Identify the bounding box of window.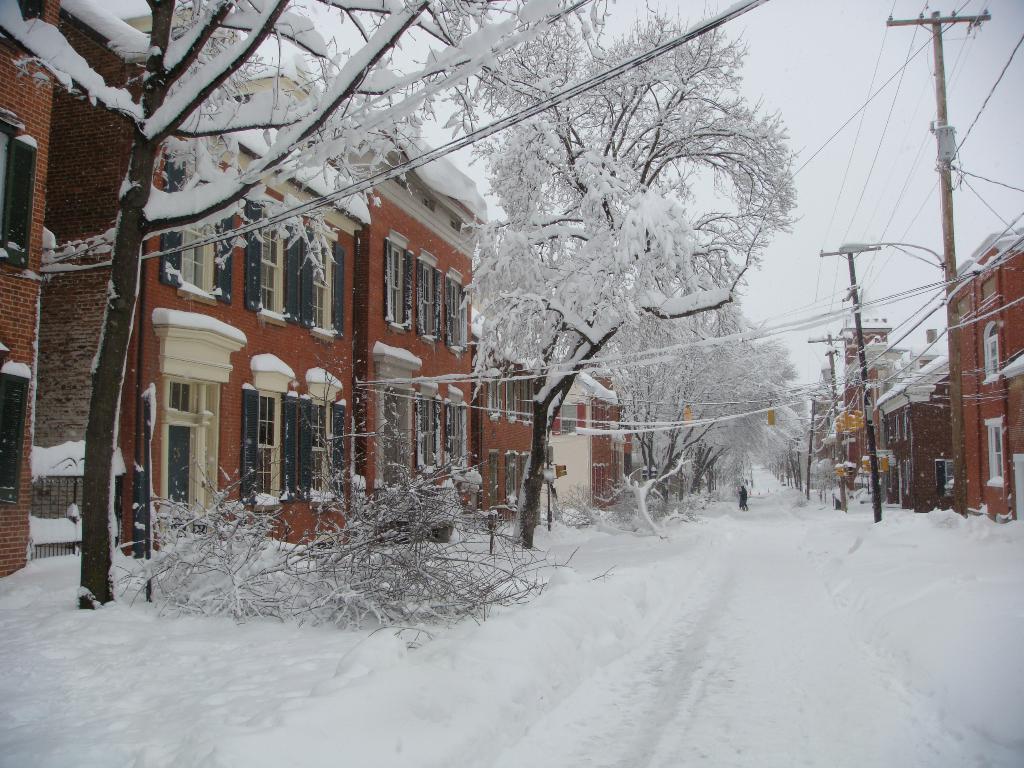
l=165, t=152, r=231, b=309.
